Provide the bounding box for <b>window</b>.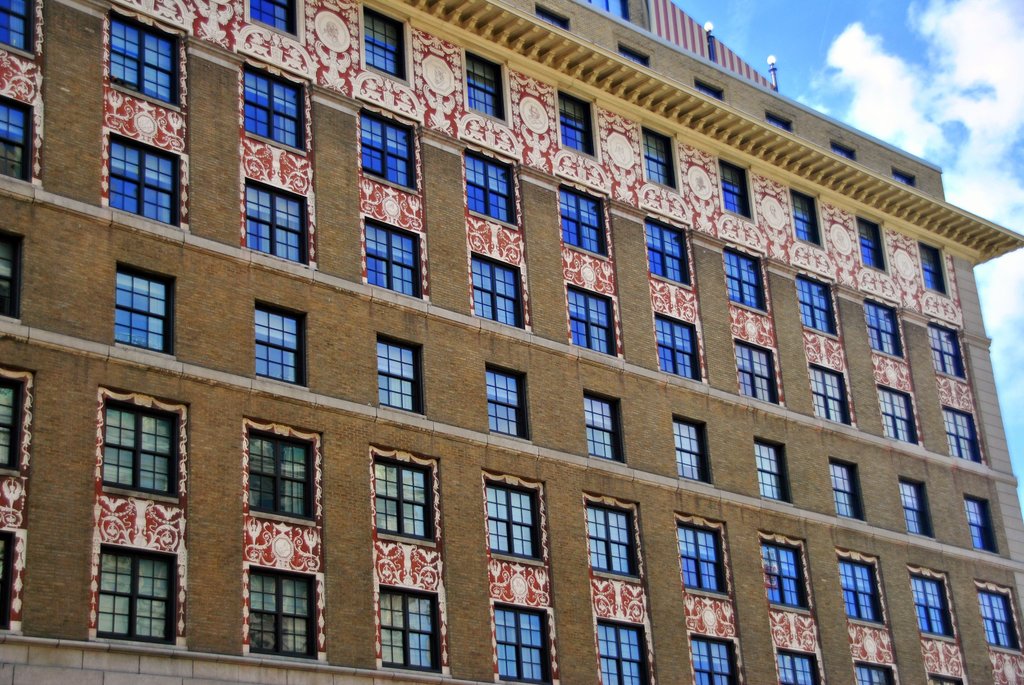
{"x1": 854, "y1": 299, "x2": 897, "y2": 361}.
